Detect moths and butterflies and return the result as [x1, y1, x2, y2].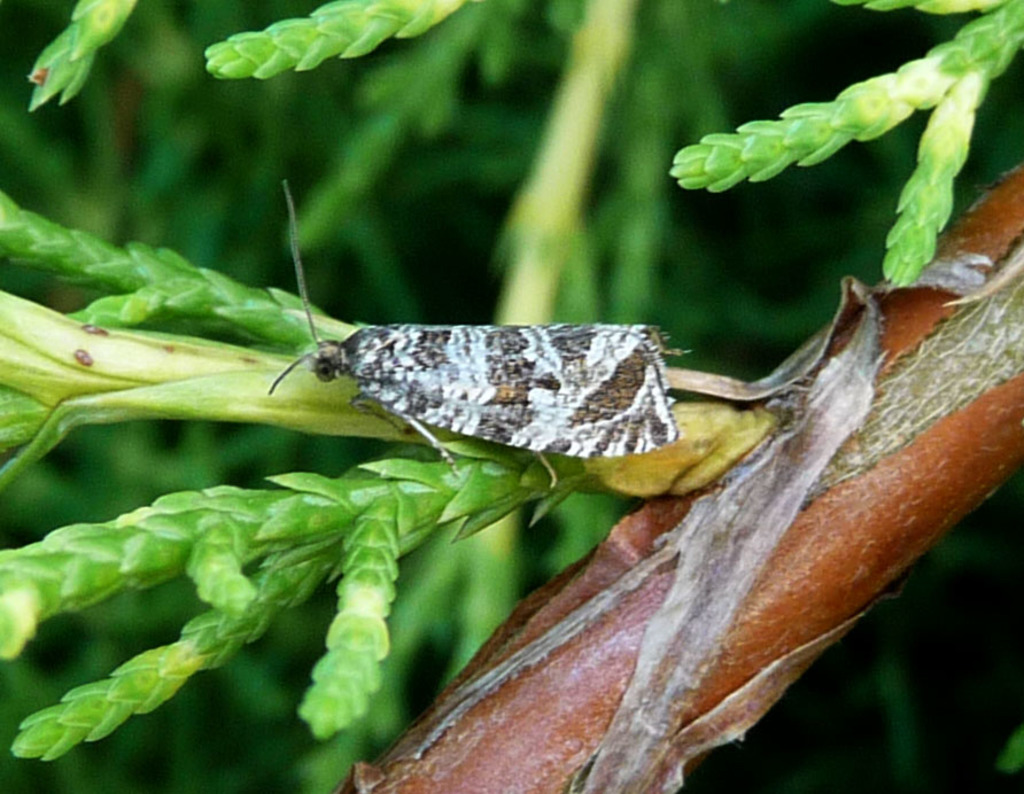
[264, 180, 692, 492].
